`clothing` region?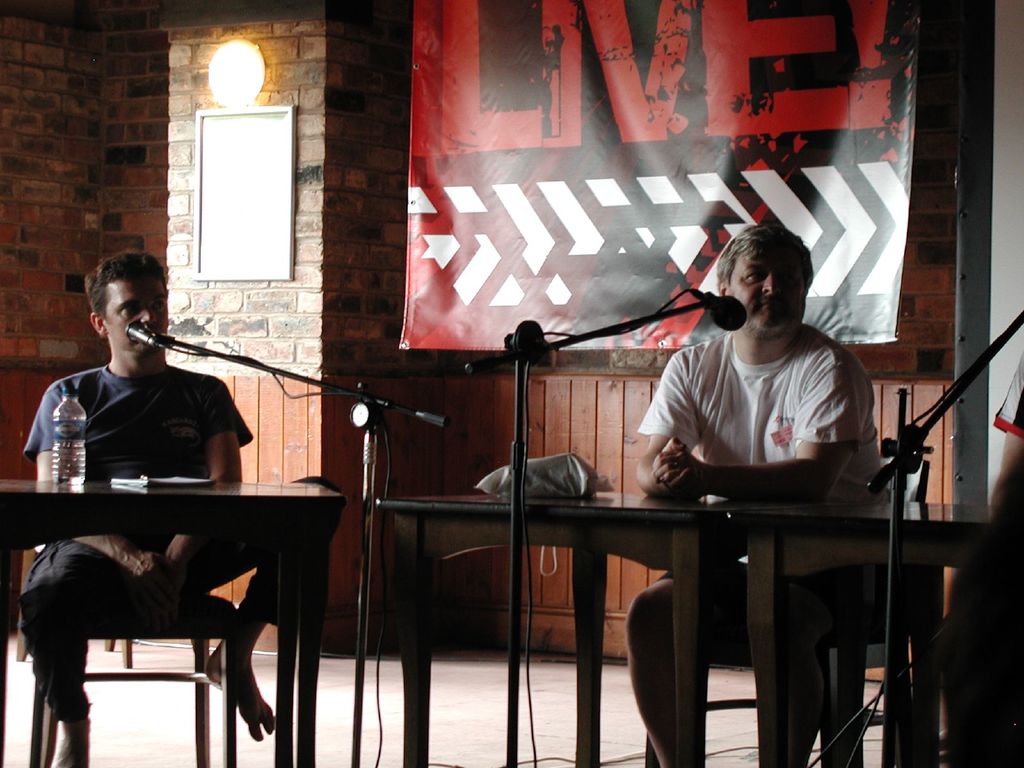
{"x1": 630, "y1": 536, "x2": 856, "y2": 766}
